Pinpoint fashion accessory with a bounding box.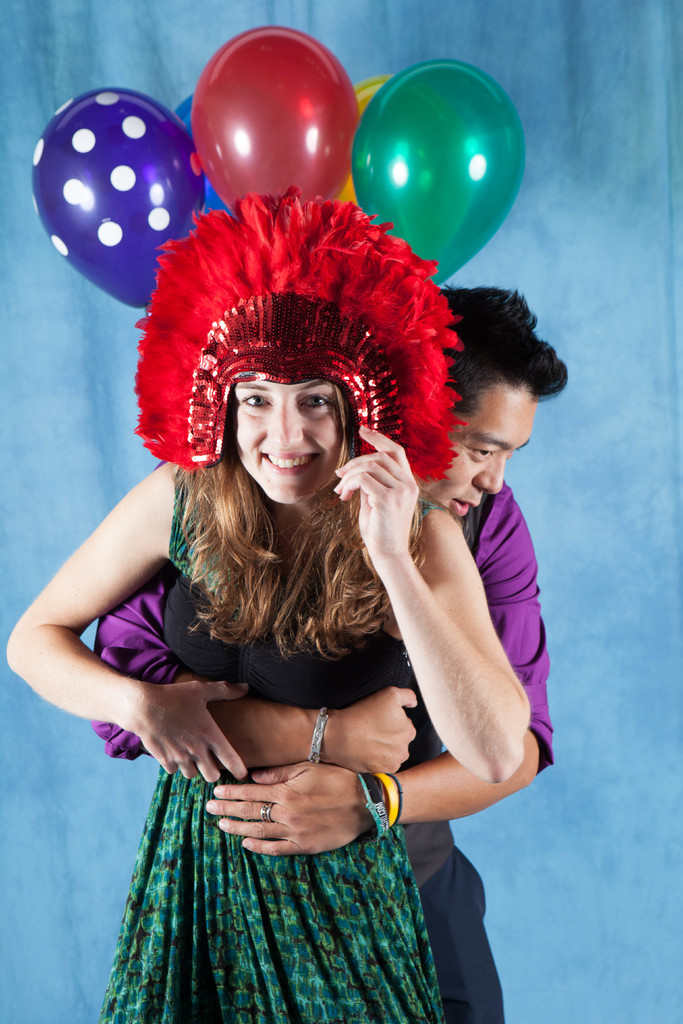
128 187 472 484.
